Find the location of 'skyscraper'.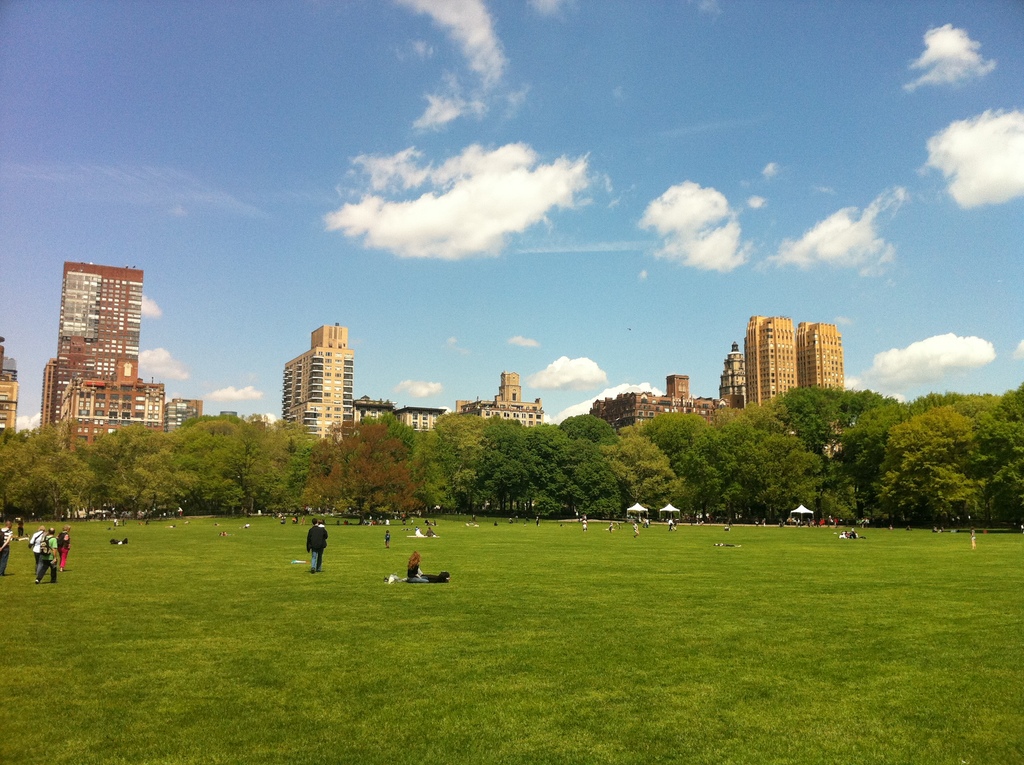
Location: BBox(447, 376, 549, 433).
